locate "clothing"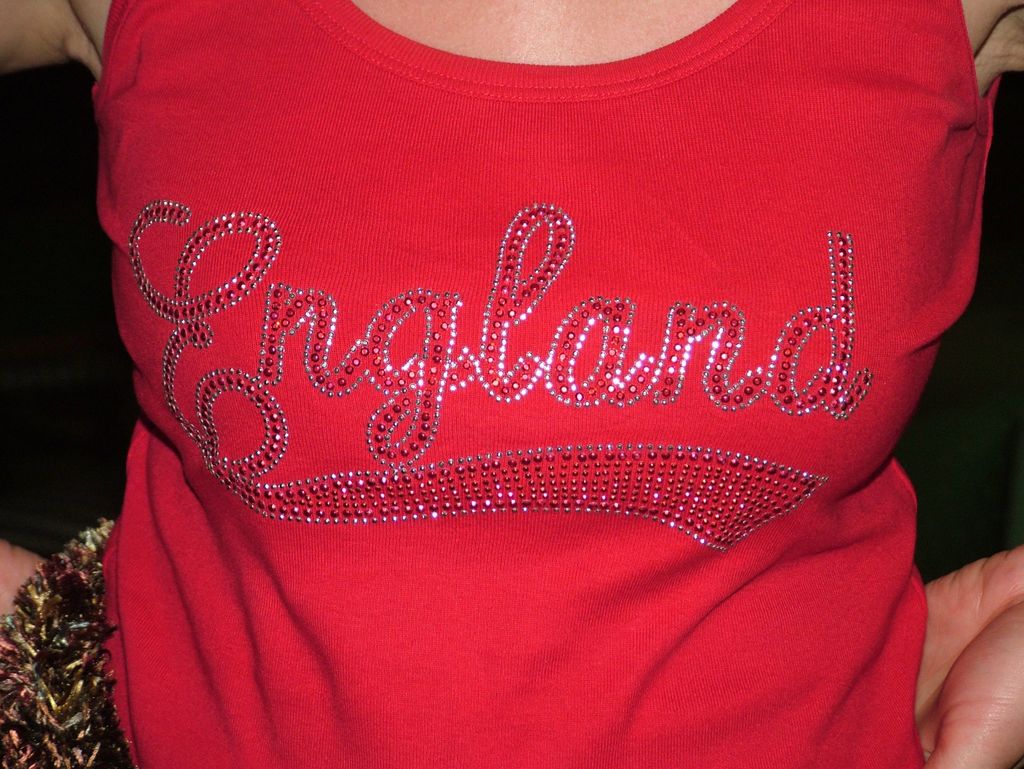
box(43, 30, 1023, 738)
